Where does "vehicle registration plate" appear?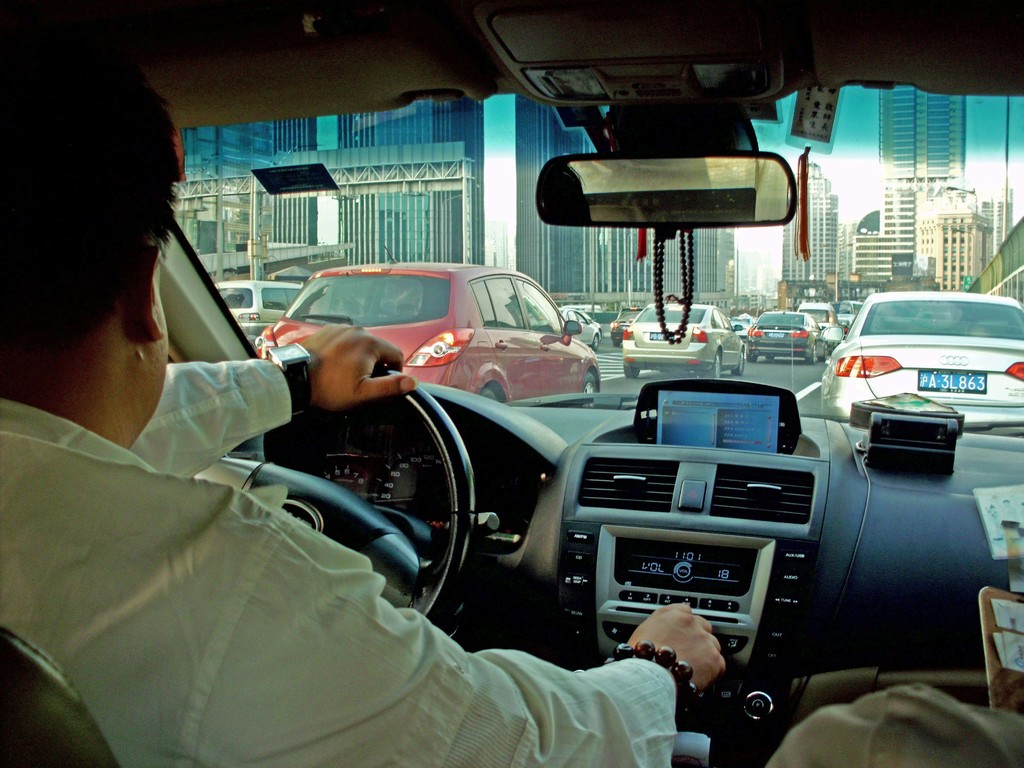
Appears at (918,371,987,396).
